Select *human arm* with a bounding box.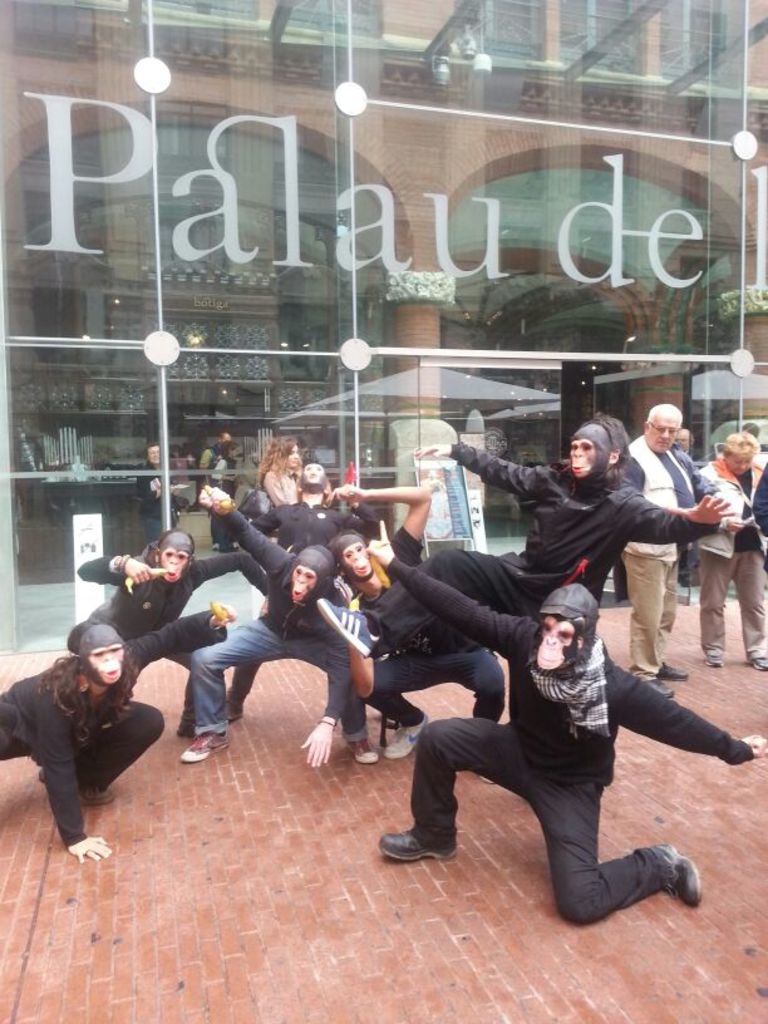
detection(25, 705, 114, 862).
